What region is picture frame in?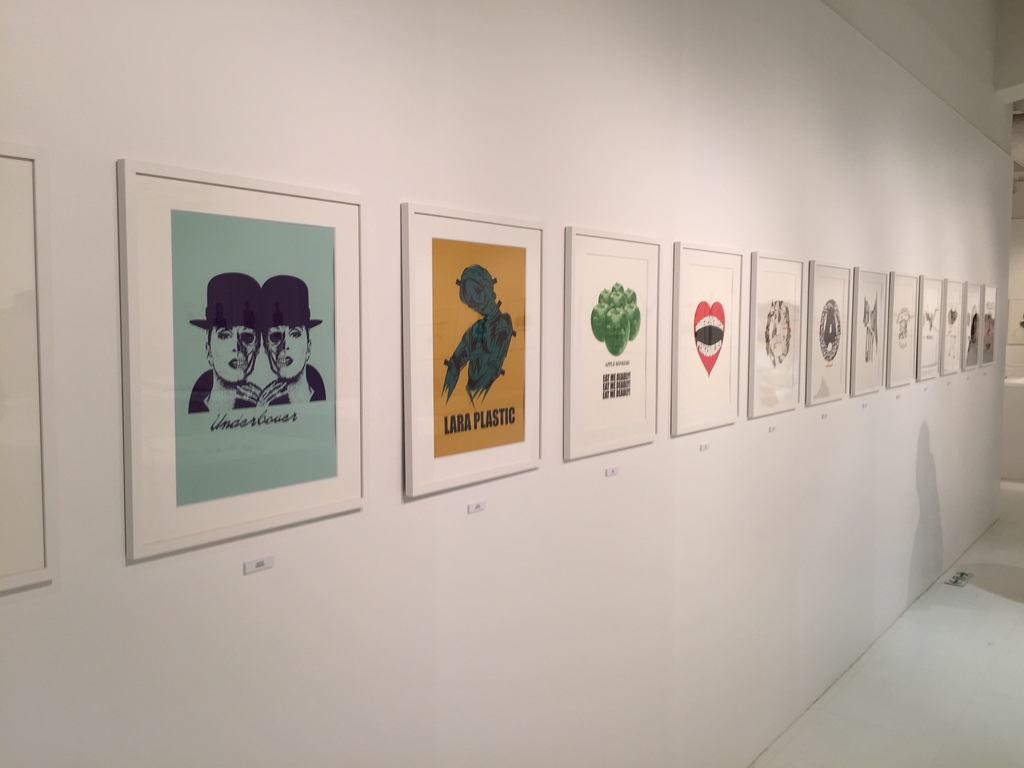
[943,278,963,373].
